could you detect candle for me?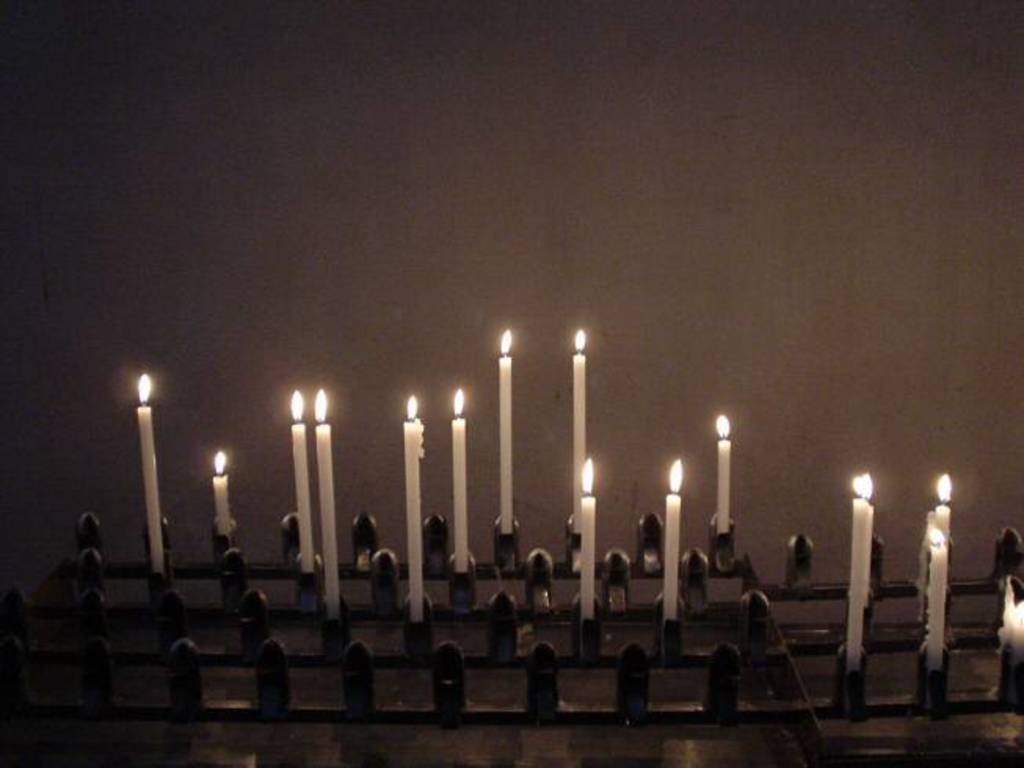
Detection result: 499/331/514/533.
